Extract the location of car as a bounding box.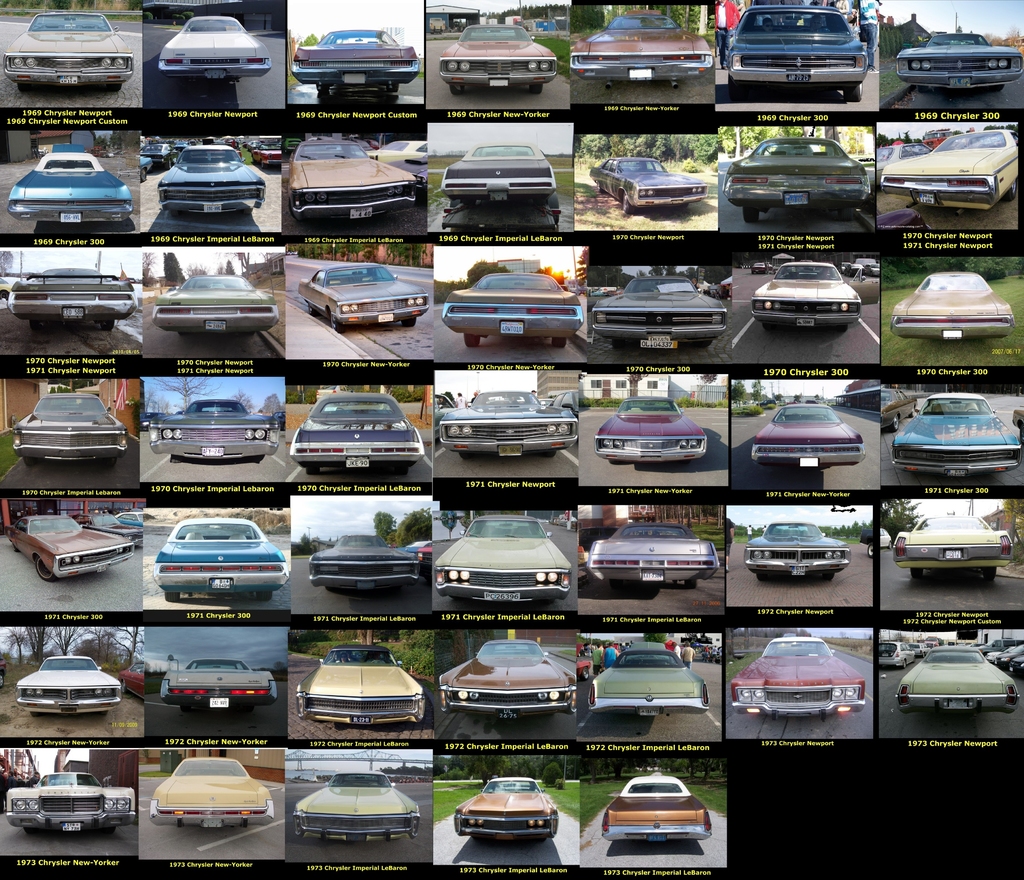
[4, 7, 131, 84].
